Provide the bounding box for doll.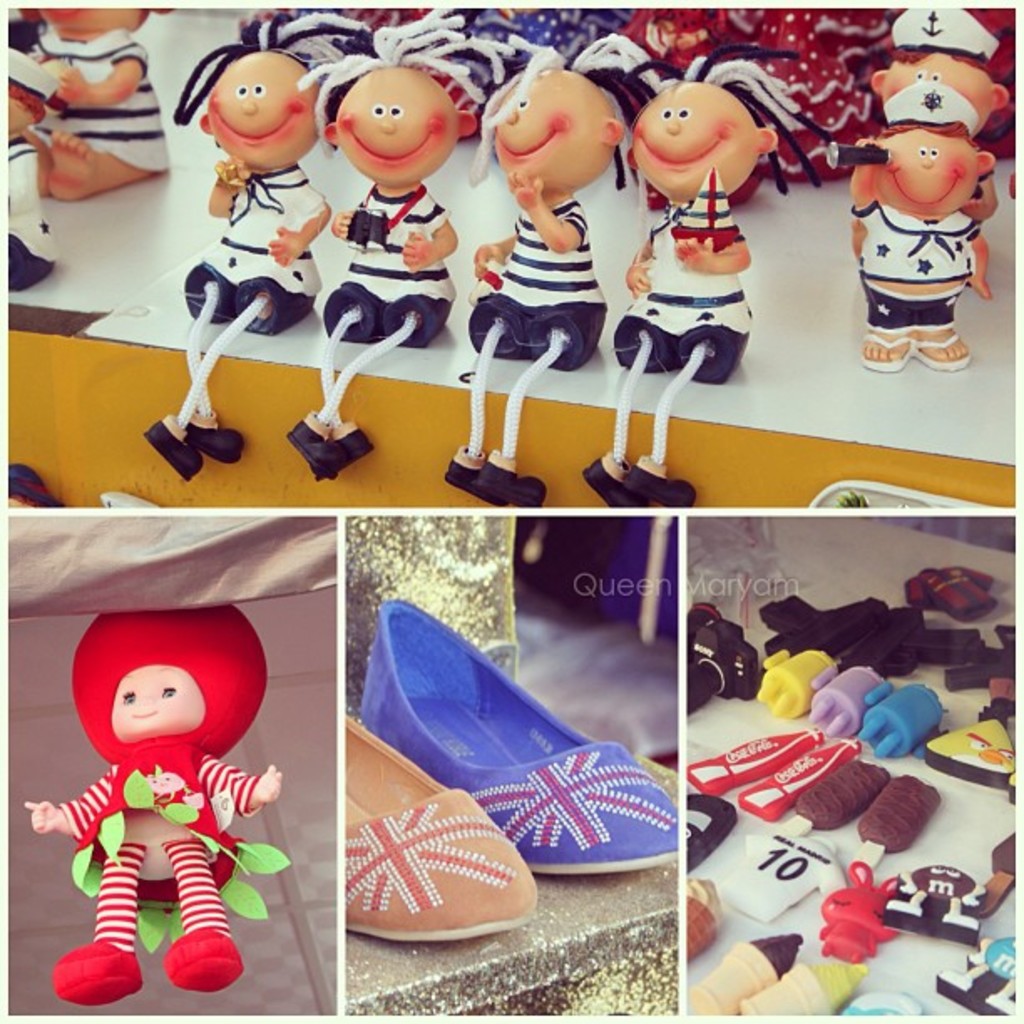
<box>325,64,472,452</box>.
